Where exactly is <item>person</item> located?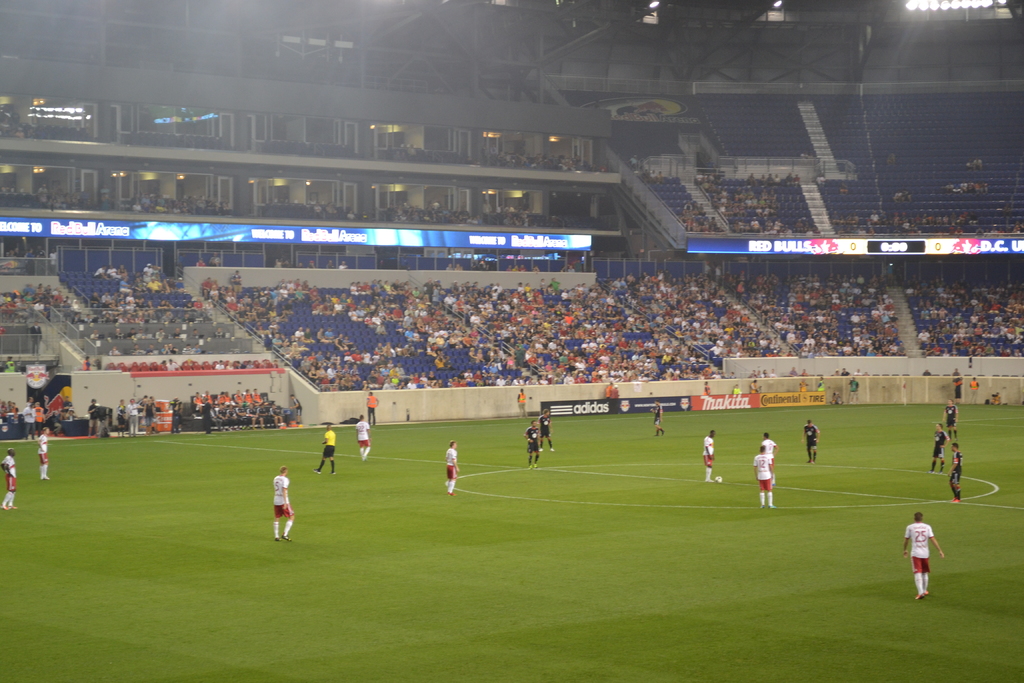
Its bounding box is (803, 421, 819, 463).
